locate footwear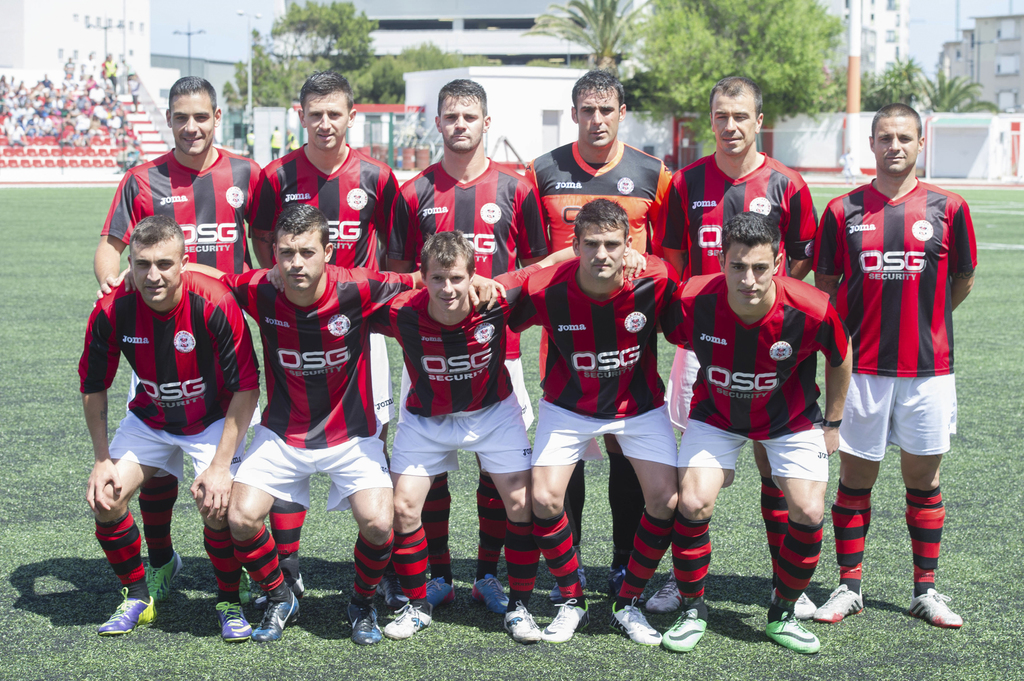
(662,601,706,650)
